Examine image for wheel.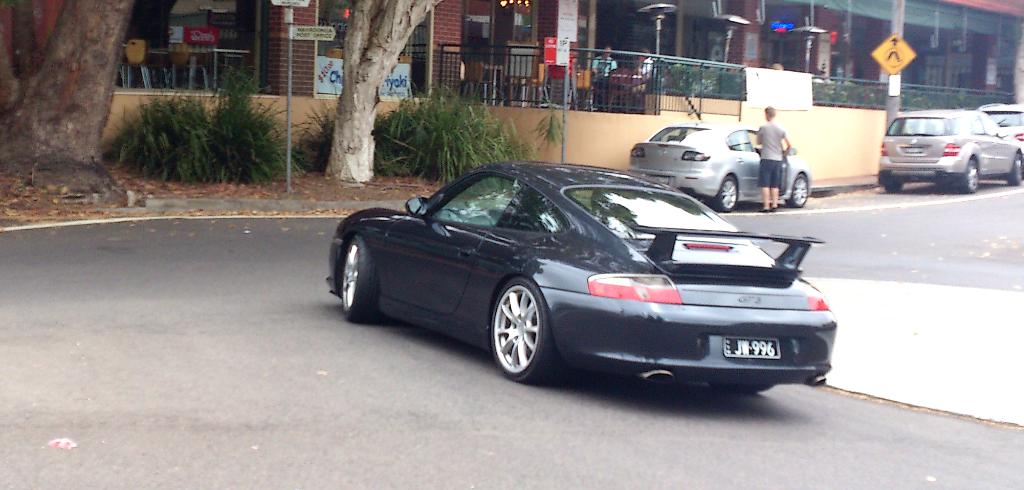
Examination result: x1=492, y1=286, x2=560, y2=379.
